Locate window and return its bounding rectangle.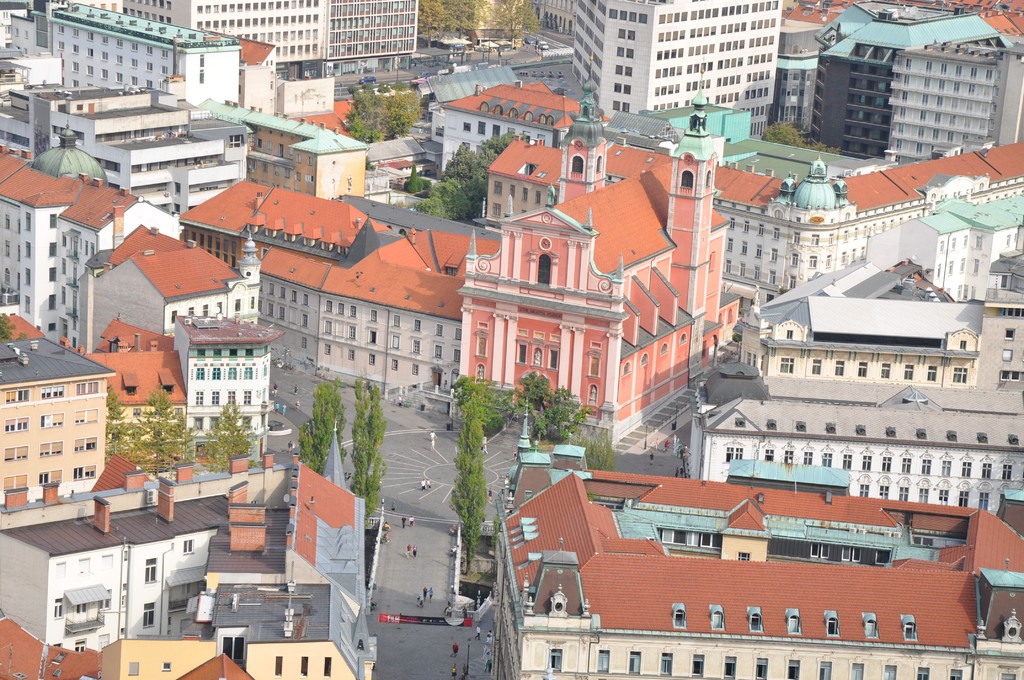
select_region(902, 364, 913, 383).
